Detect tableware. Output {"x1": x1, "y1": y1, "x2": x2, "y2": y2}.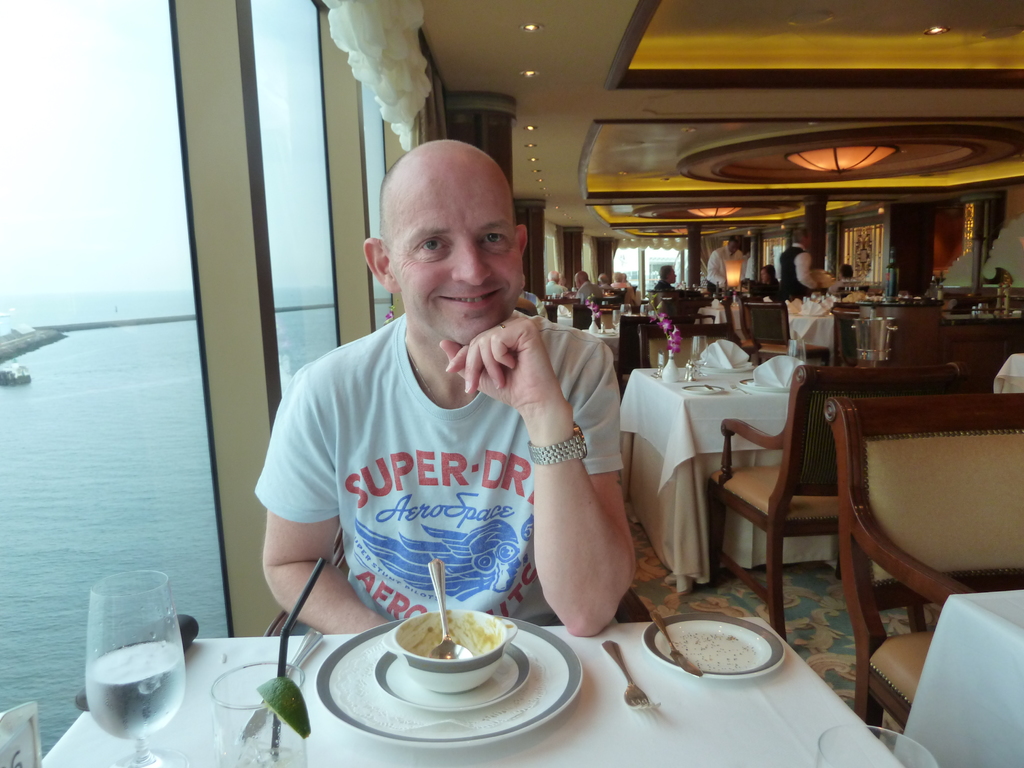
{"x1": 638, "y1": 607, "x2": 787, "y2": 682}.
